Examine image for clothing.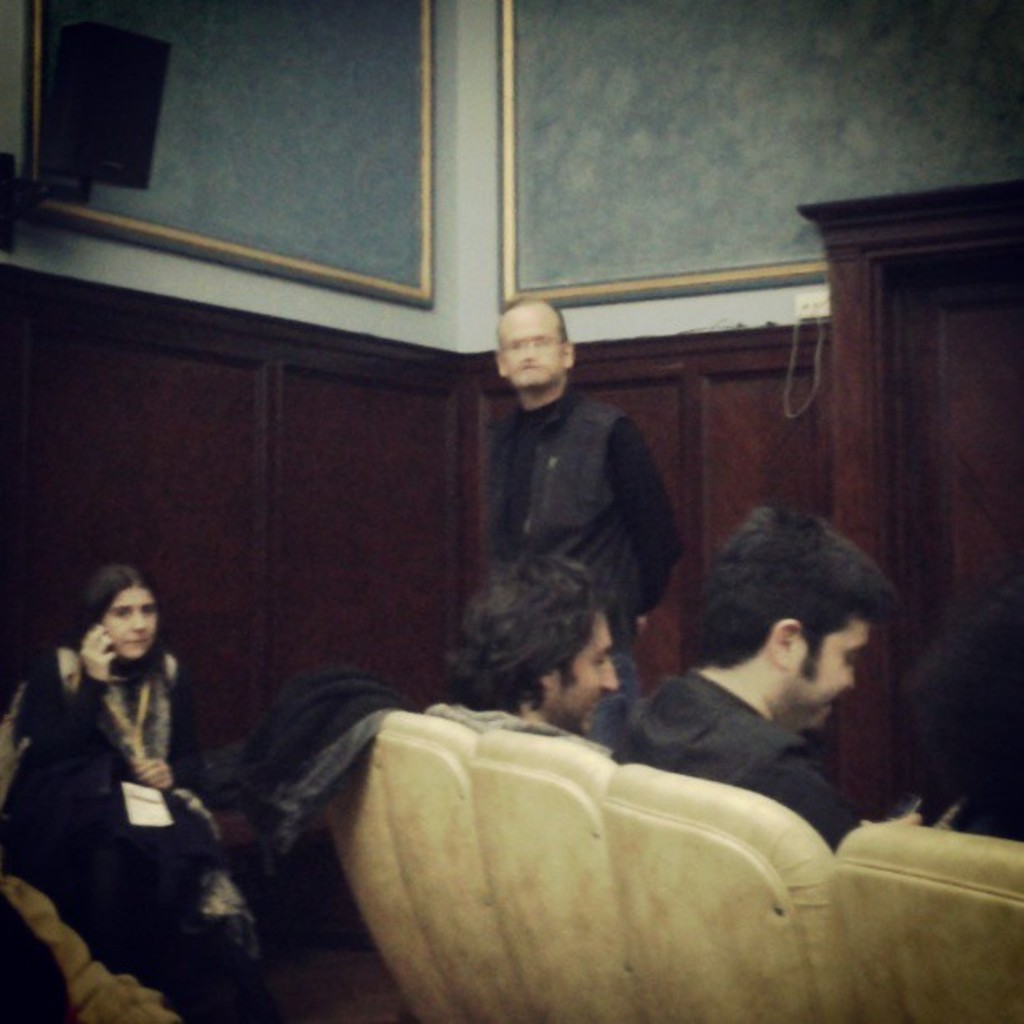
Examination result: (x1=32, y1=582, x2=241, y2=1004).
